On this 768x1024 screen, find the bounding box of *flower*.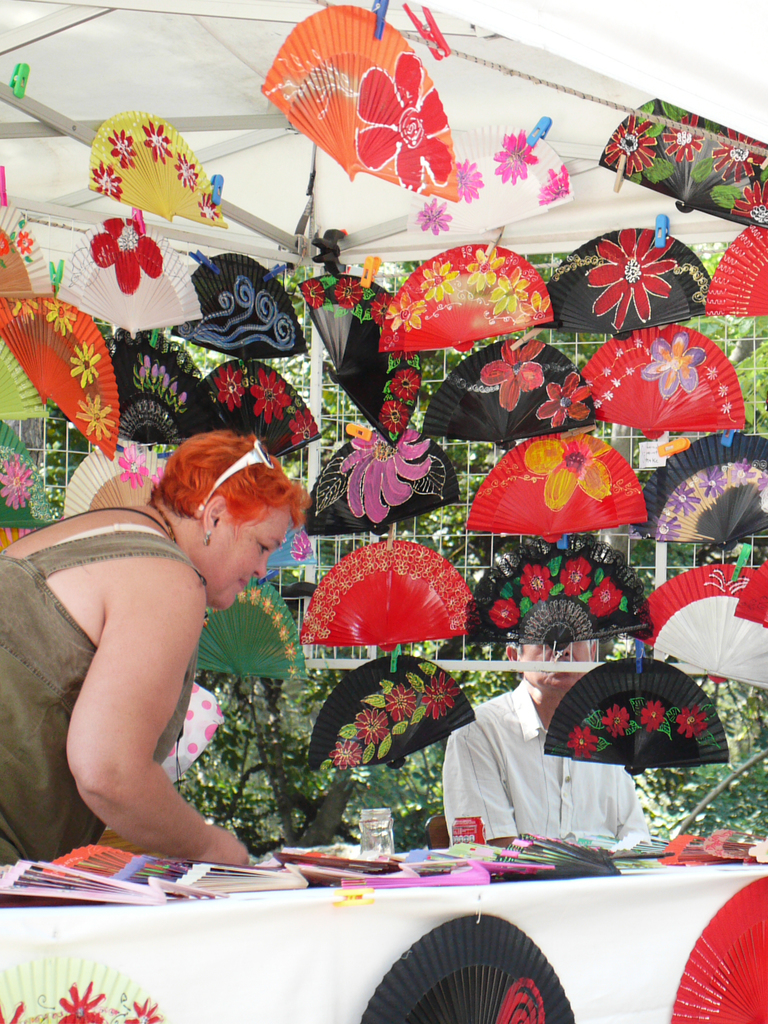
Bounding box: locate(0, 456, 33, 517).
